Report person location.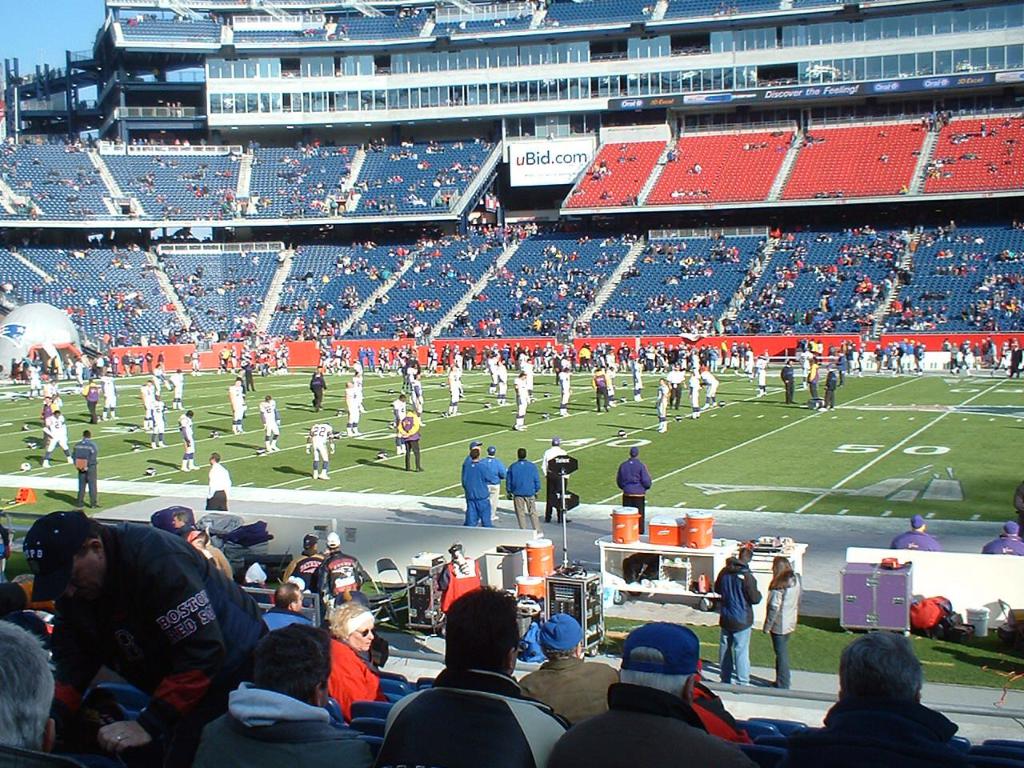
Report: detection(69, 434, 97, 506).
